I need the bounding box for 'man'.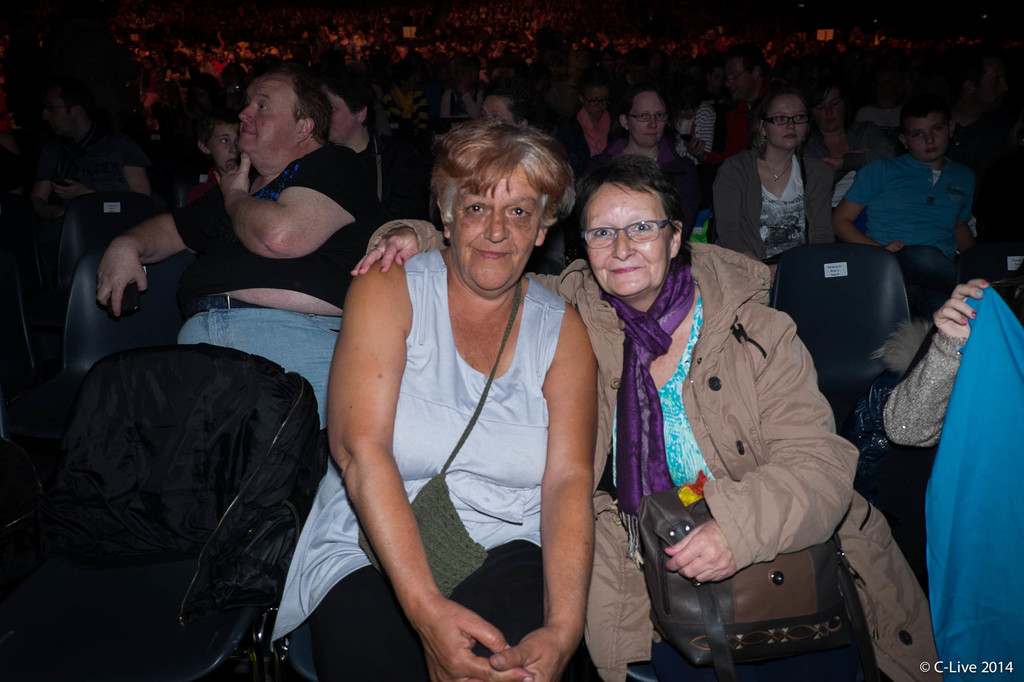
Here it is: left=89, top=72, right=388, bottom=434.
